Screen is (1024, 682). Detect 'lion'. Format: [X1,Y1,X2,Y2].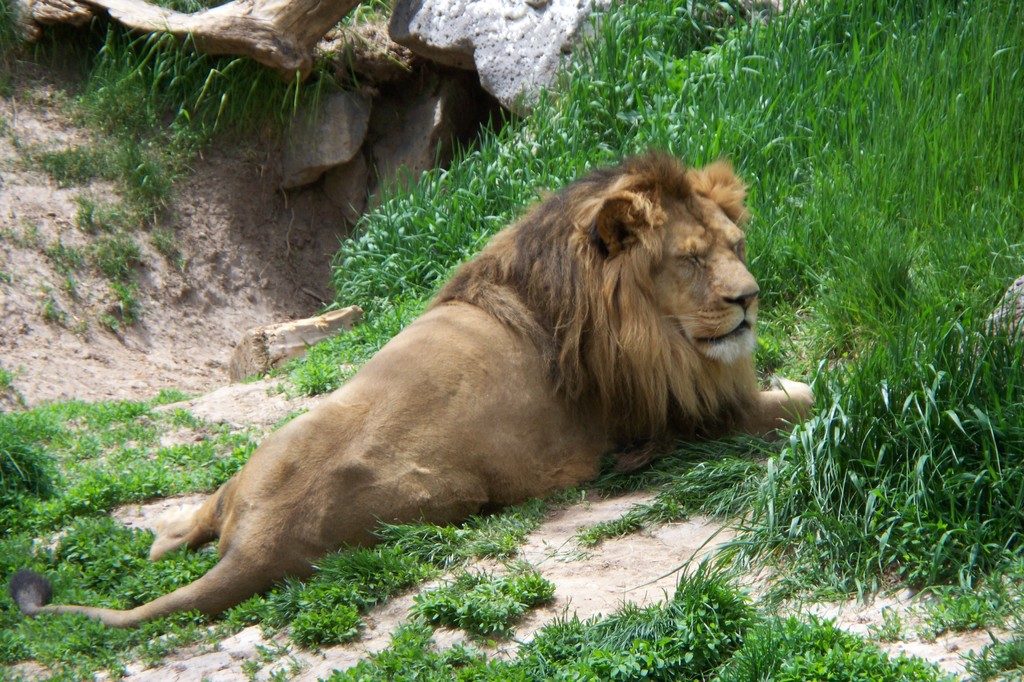
[6,153,812,620].
